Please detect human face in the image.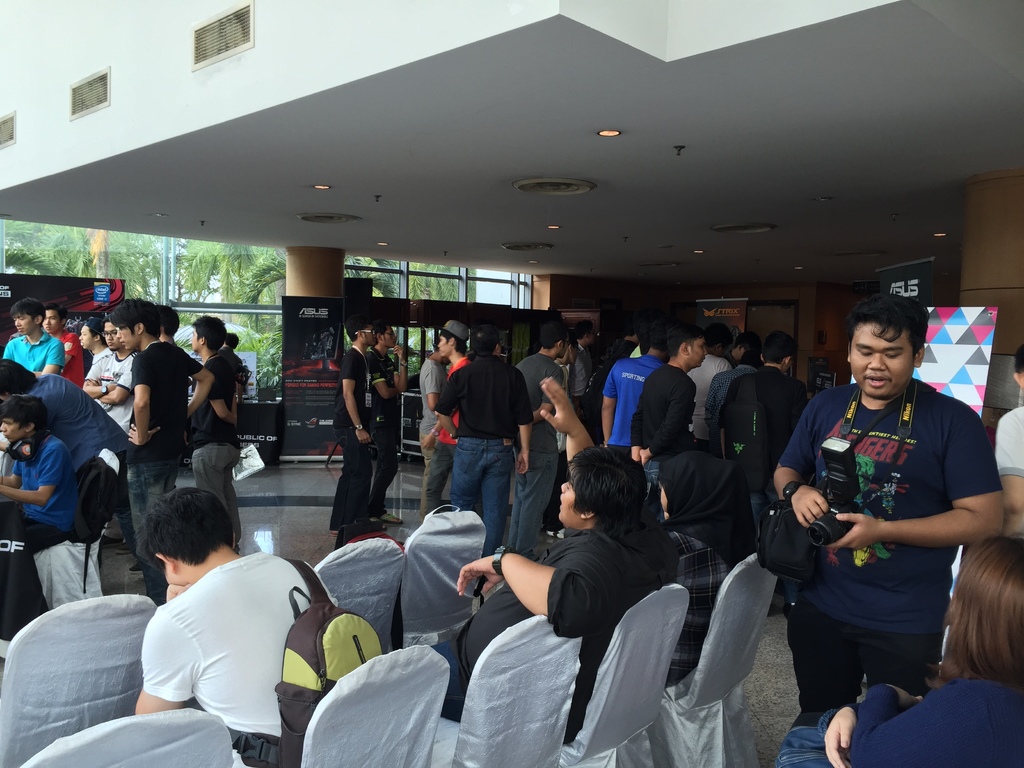
bbox(106, 325, 118, 348).
